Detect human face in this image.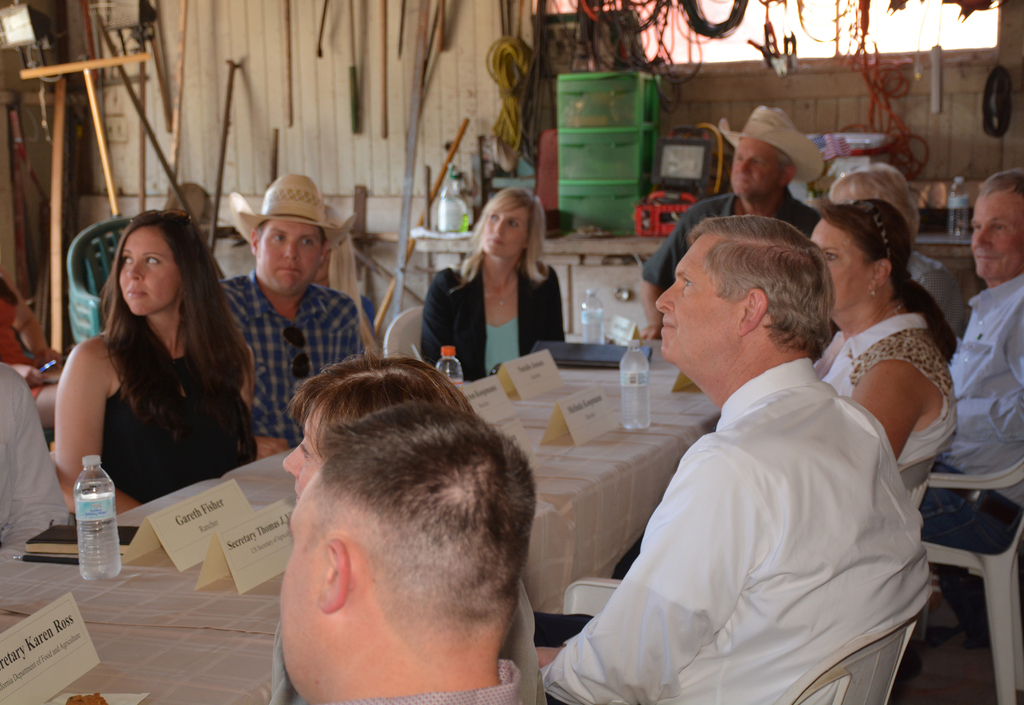
Detection: <region>729, 141, 785, 200</region>.
